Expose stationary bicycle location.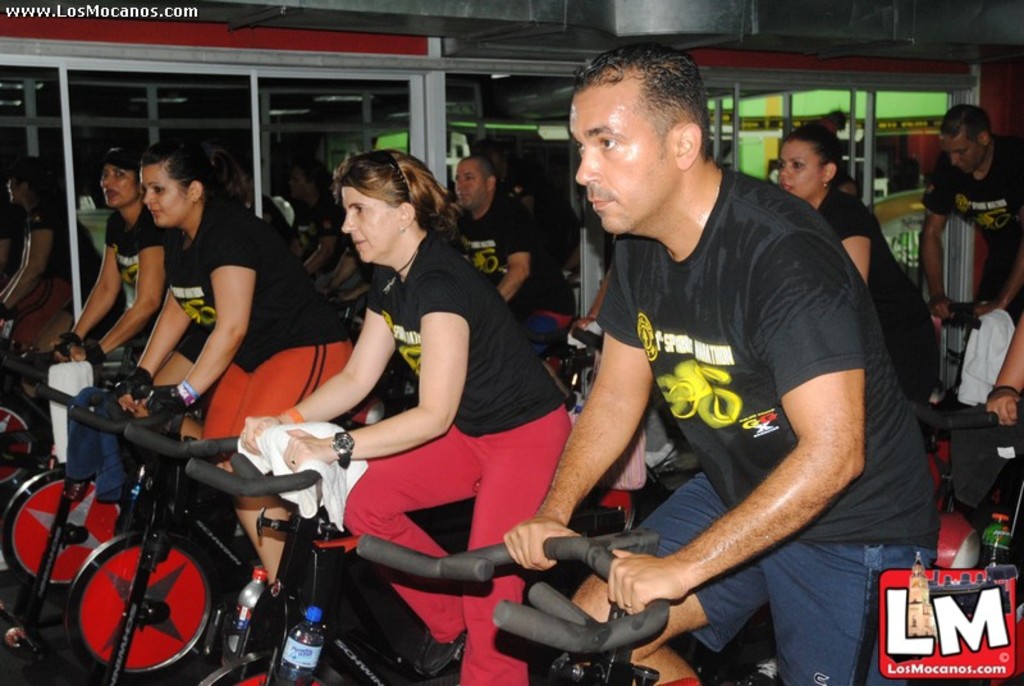
Exposed at {"left": 904, "top": 393, "right": 1007, "bottom": 507}.
